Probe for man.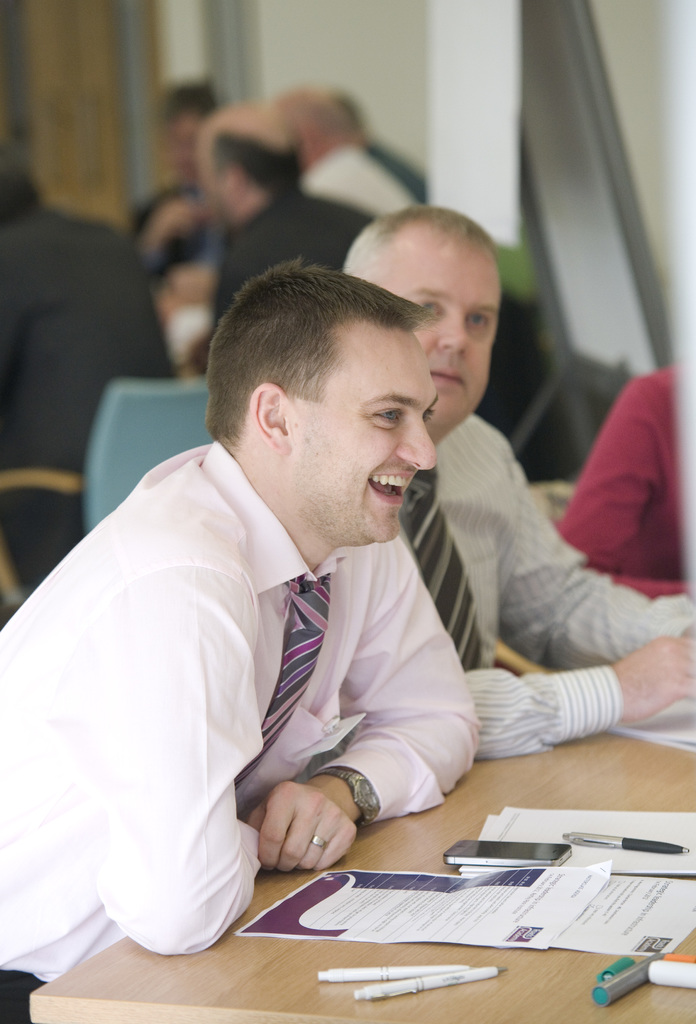
Probe result: [269, 84, 414, 242].
